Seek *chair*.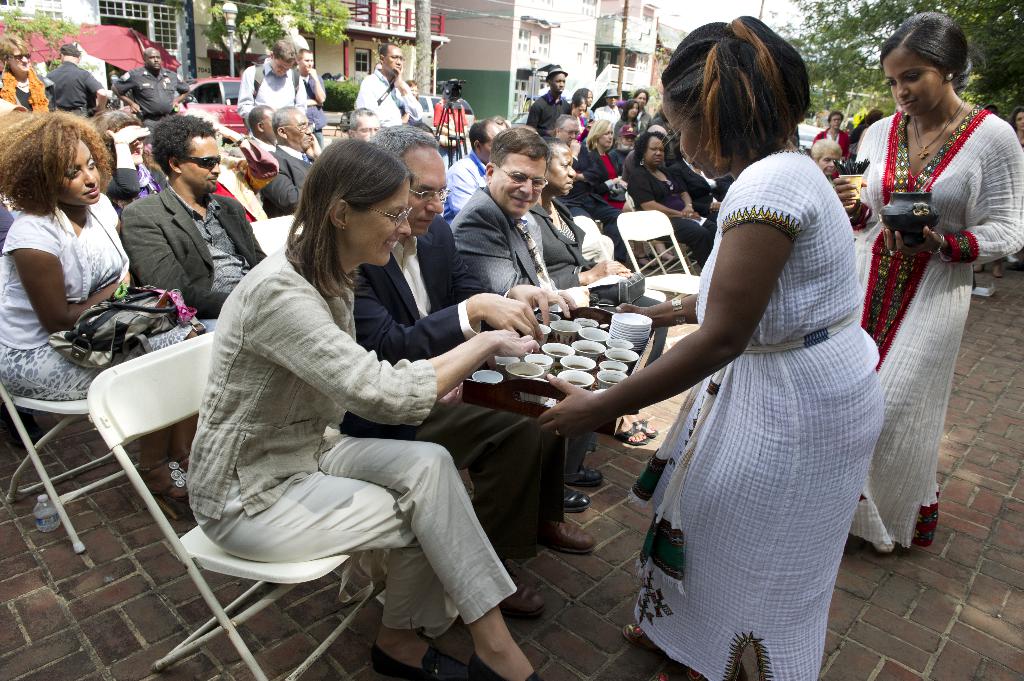
[615,212,703,303].
